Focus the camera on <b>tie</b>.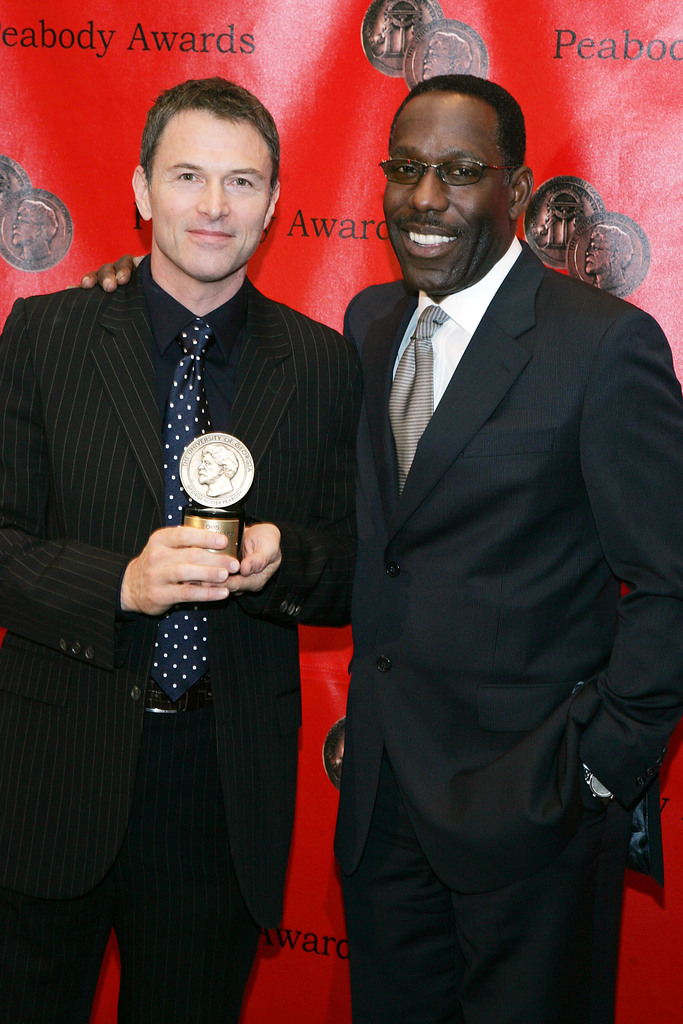
Focus region: bbox=(385, 304, 450, 500).
